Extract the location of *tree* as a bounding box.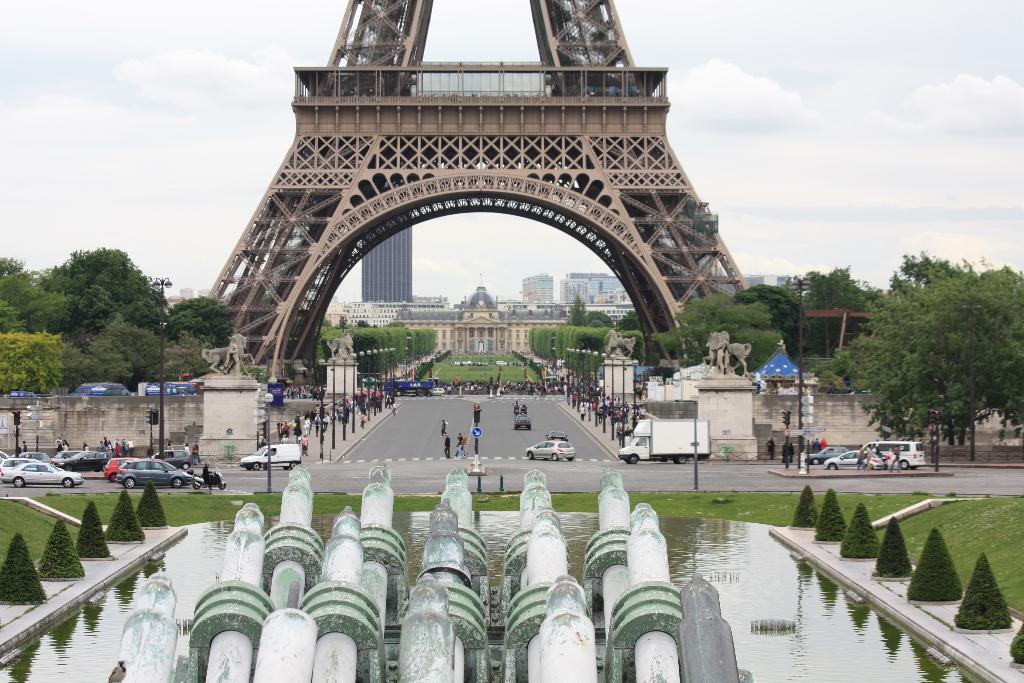
0 325 65 393.
